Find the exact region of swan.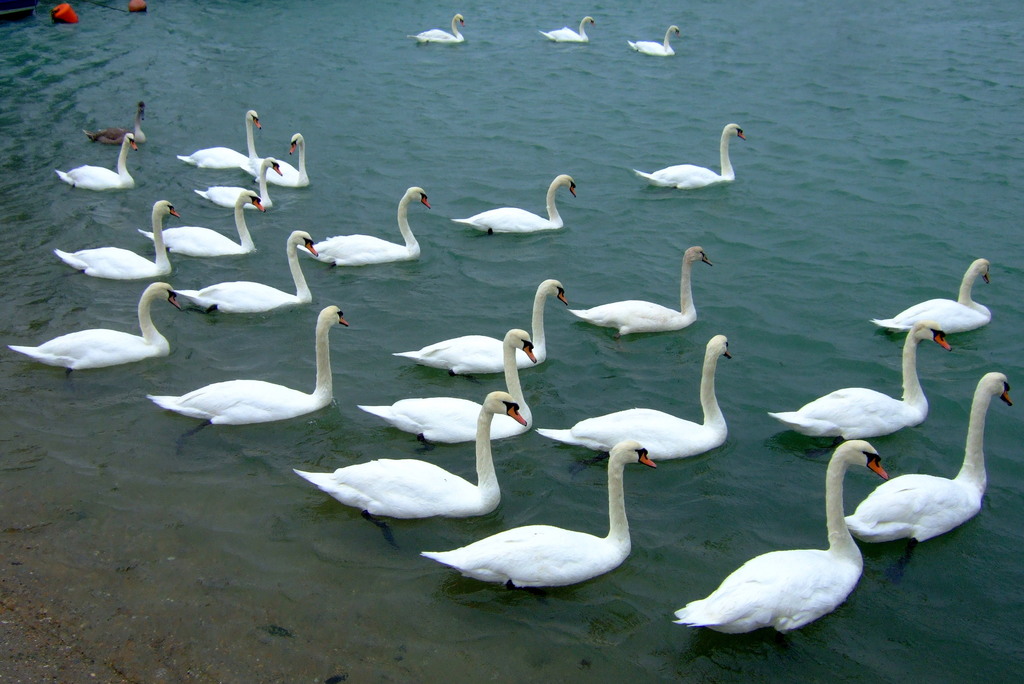
Exact region: Rect(417, 437, 661, 589).
